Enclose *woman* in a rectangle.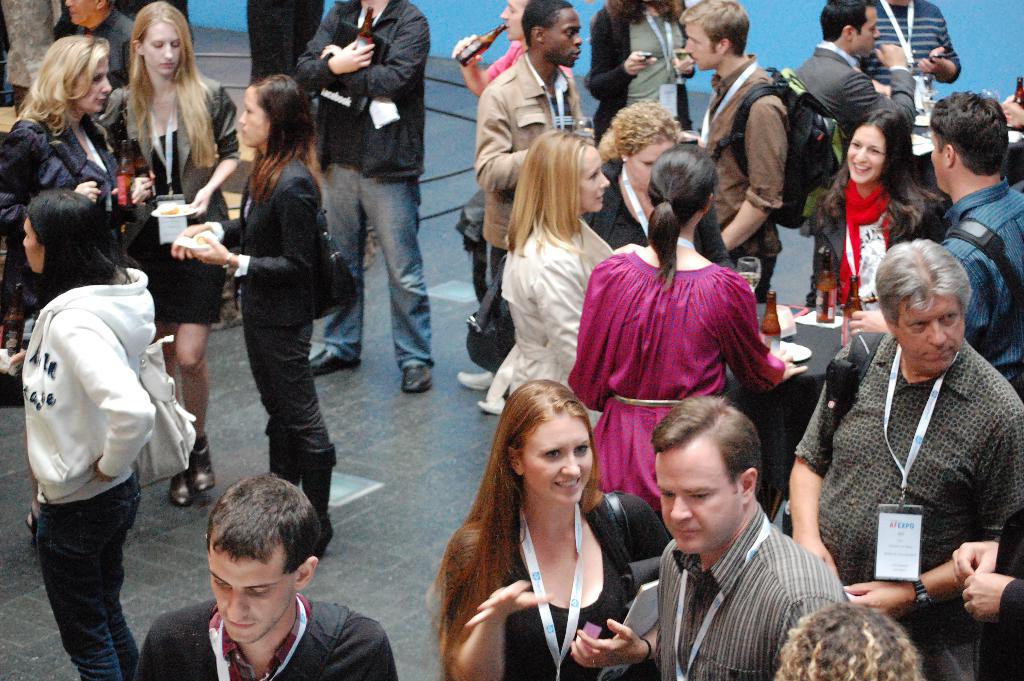
crop(425, 375, 659, 680).
